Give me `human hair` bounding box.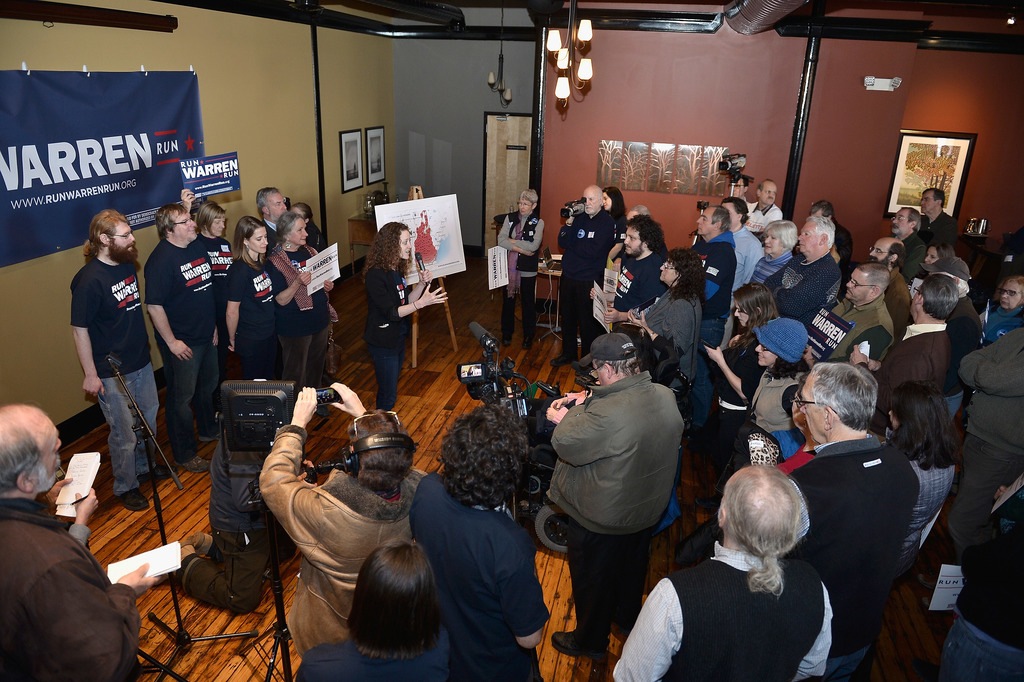
box(804, 216, 837, 252).
